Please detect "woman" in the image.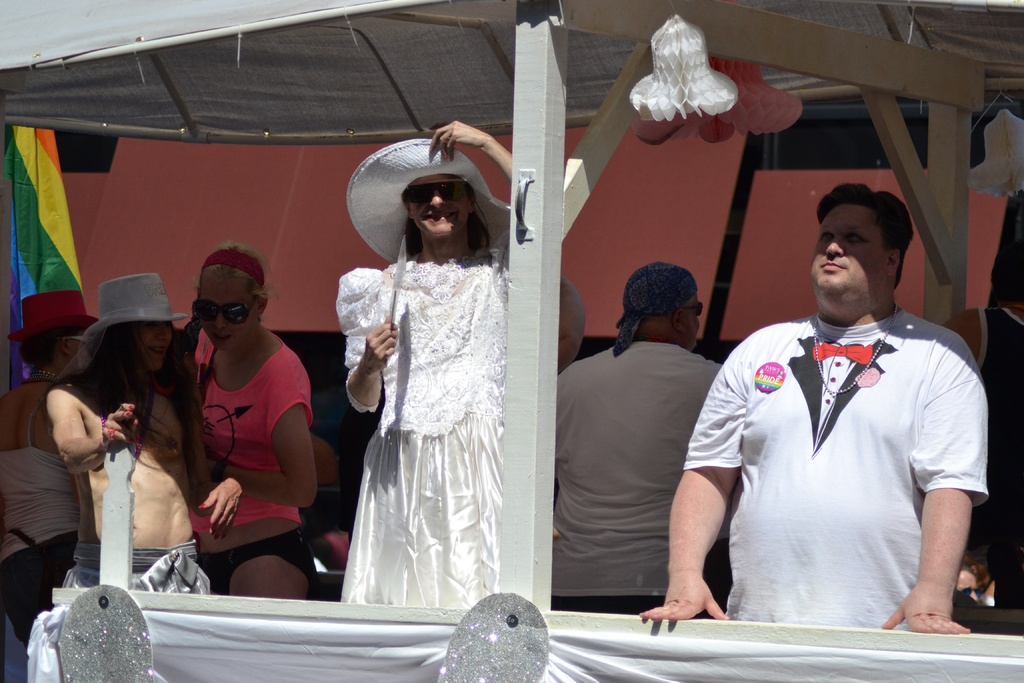
1, 288, 101, 644.
